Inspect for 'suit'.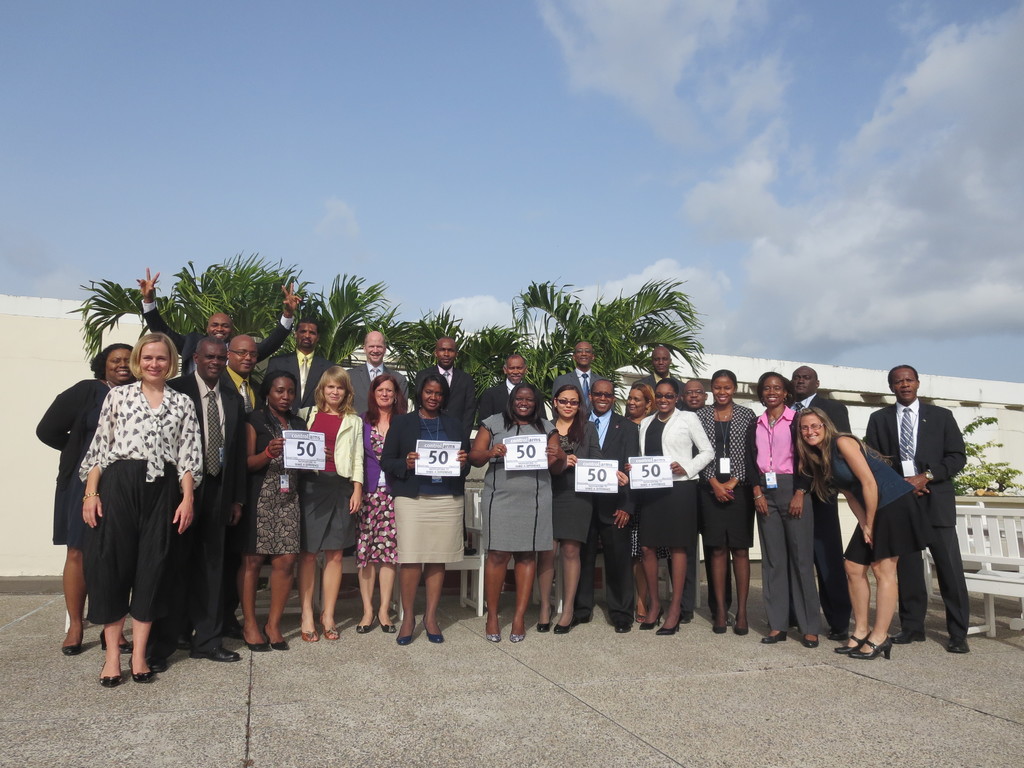
Inspection: region(578, 411, 644, 623).
